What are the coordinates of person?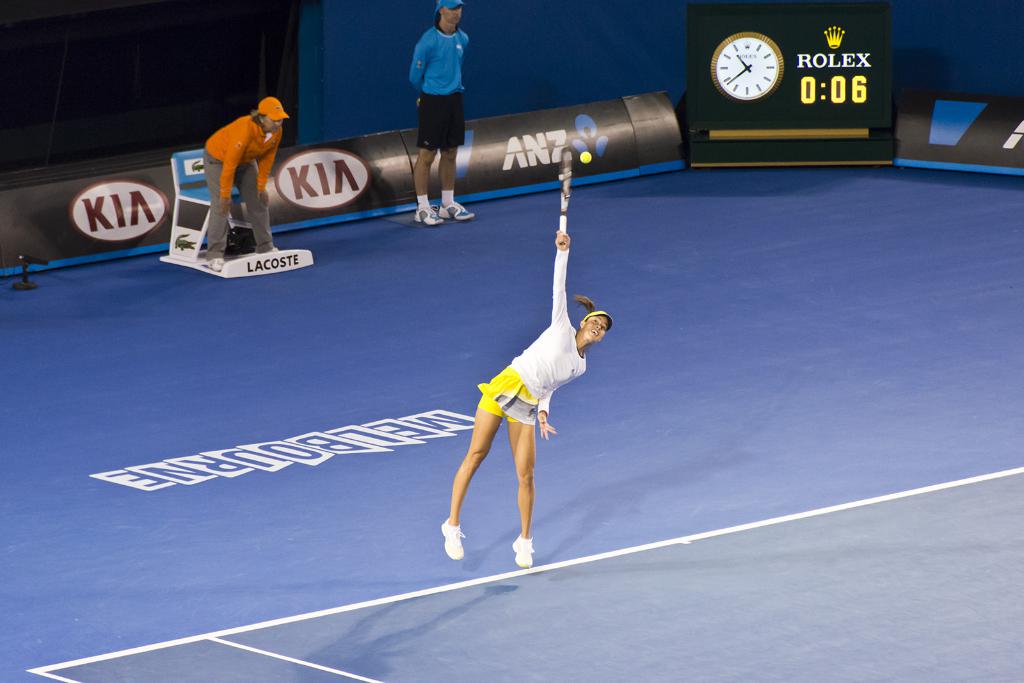
435,226,614,571.
